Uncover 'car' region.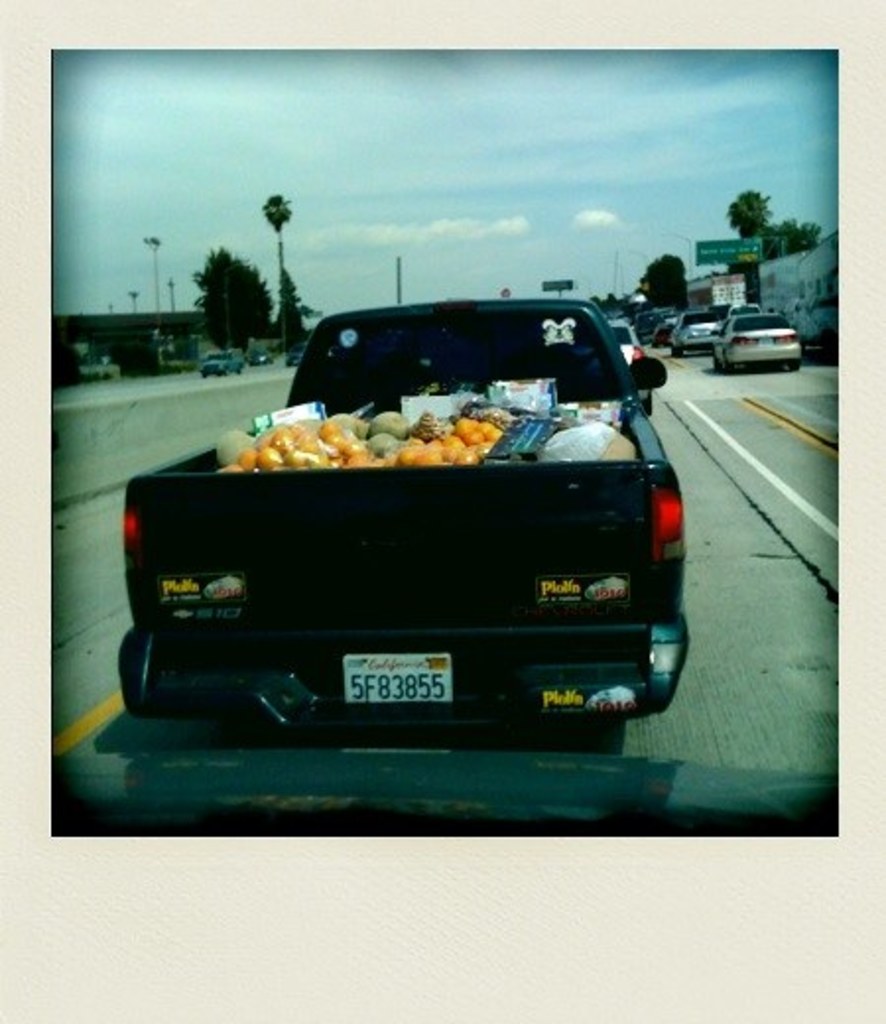
Uncovered: [285, 341, 307, 366].
